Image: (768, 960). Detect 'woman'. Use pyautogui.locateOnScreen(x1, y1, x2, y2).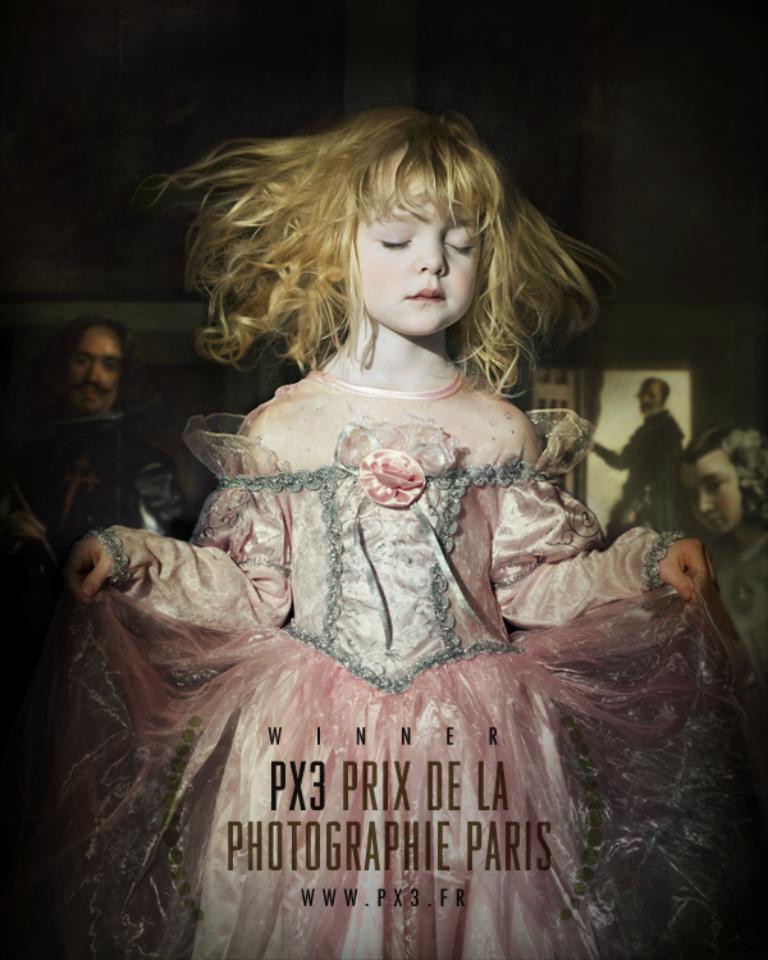
pyautogui.locateOnScreen(675, 422, 767, 680).
